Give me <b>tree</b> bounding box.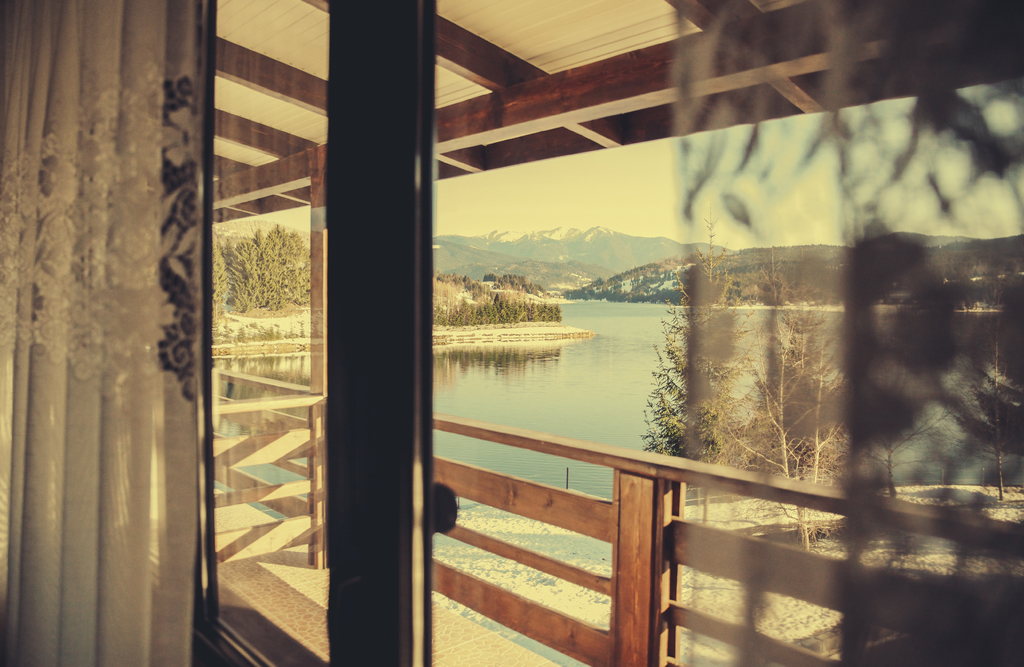
bbox=(227, 235, 263, 314).
